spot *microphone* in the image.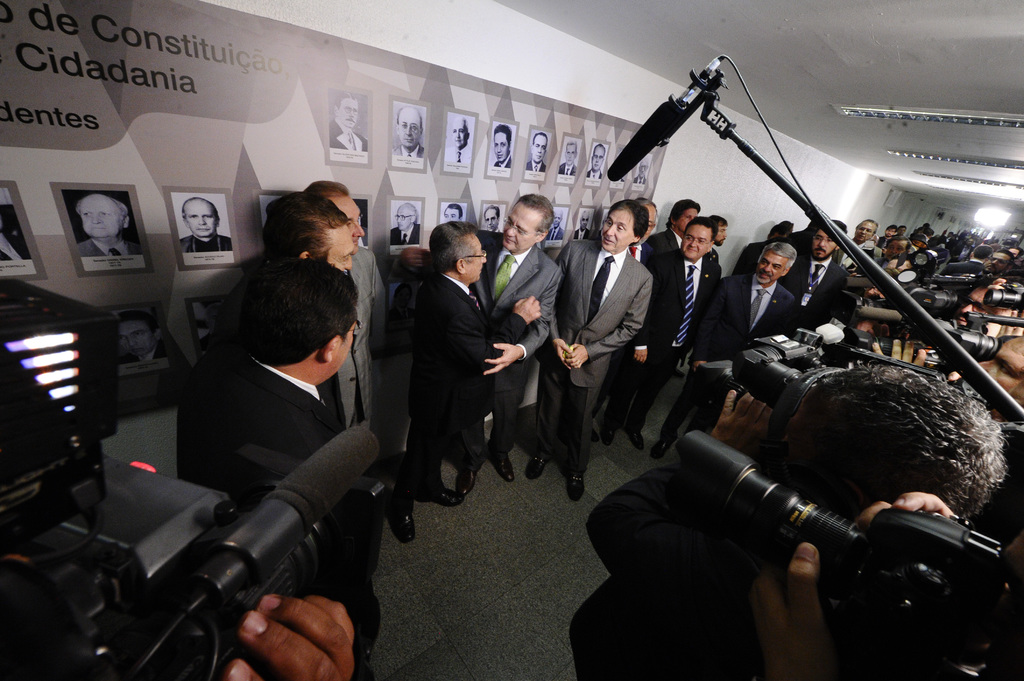
*microphone* found at [604,99,686,179].
